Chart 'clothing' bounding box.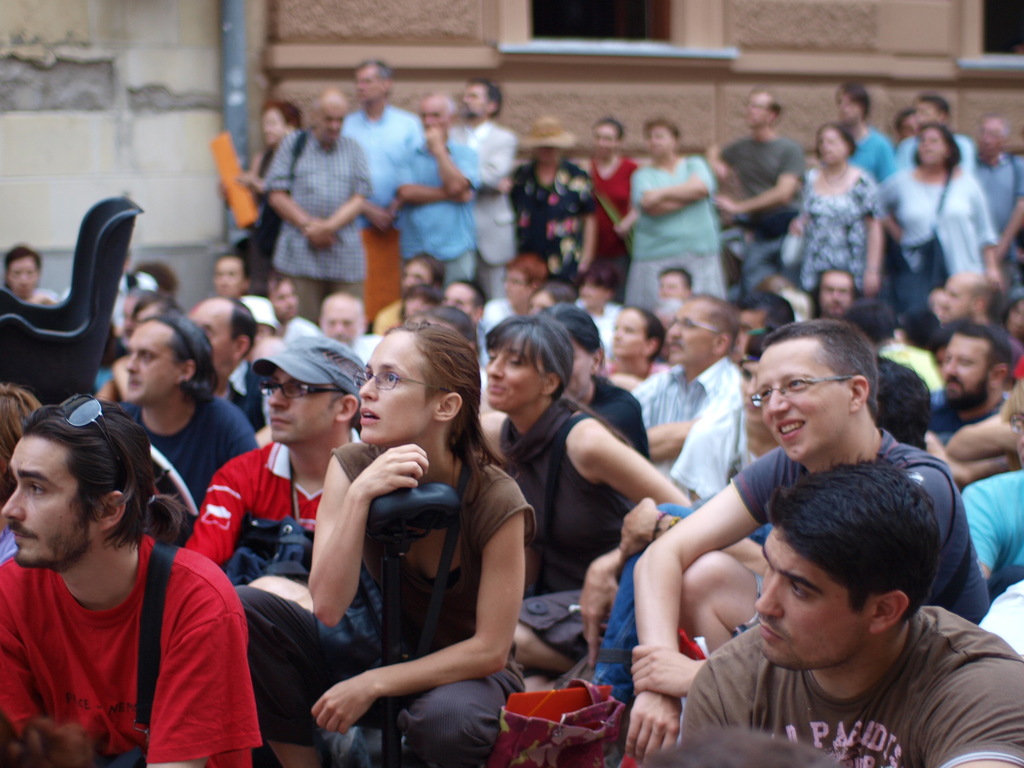
Charted: <bbox>0, 531, 261, 767</bbox>.
